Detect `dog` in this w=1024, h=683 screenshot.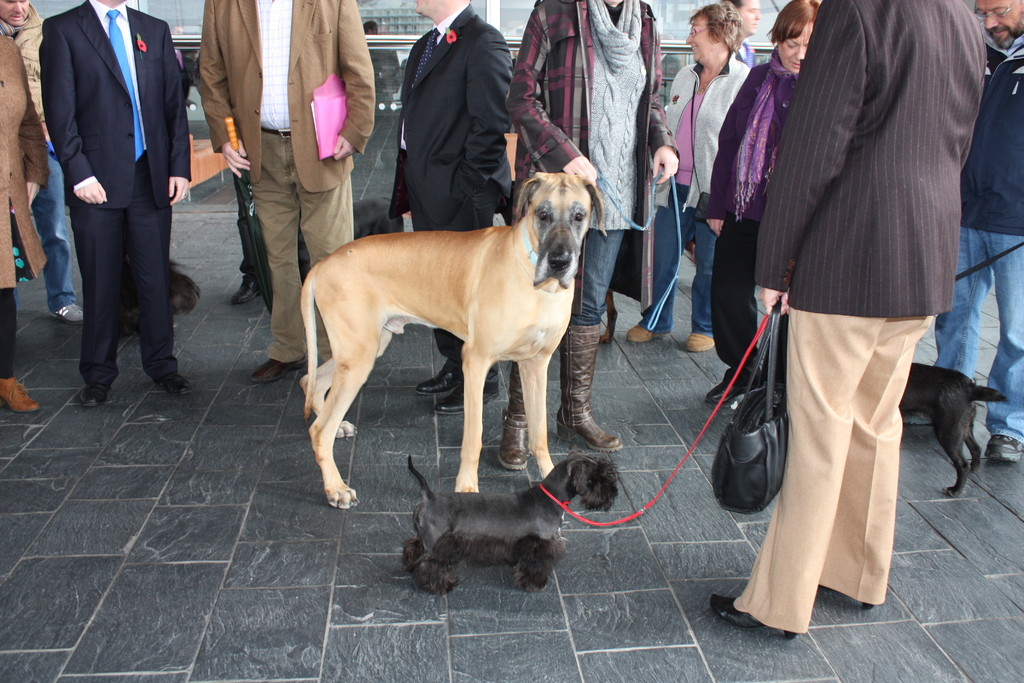
Detection: [left=300, top=198, right=403, bottom=288].
